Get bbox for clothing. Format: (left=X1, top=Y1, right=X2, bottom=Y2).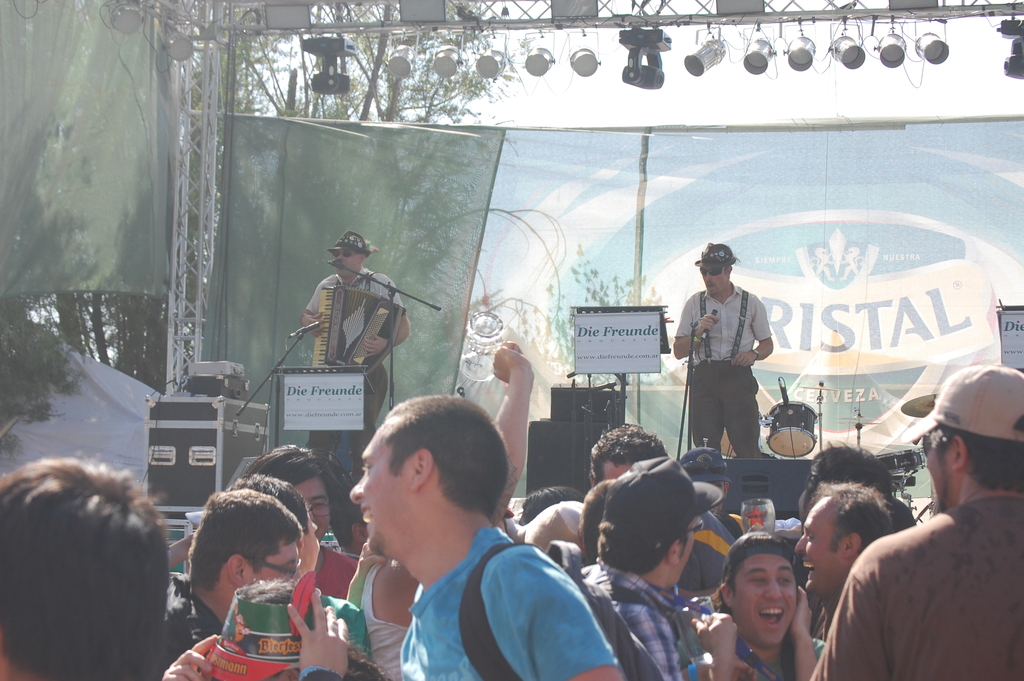
(left=670, top=512, right=735, bottom=589).
